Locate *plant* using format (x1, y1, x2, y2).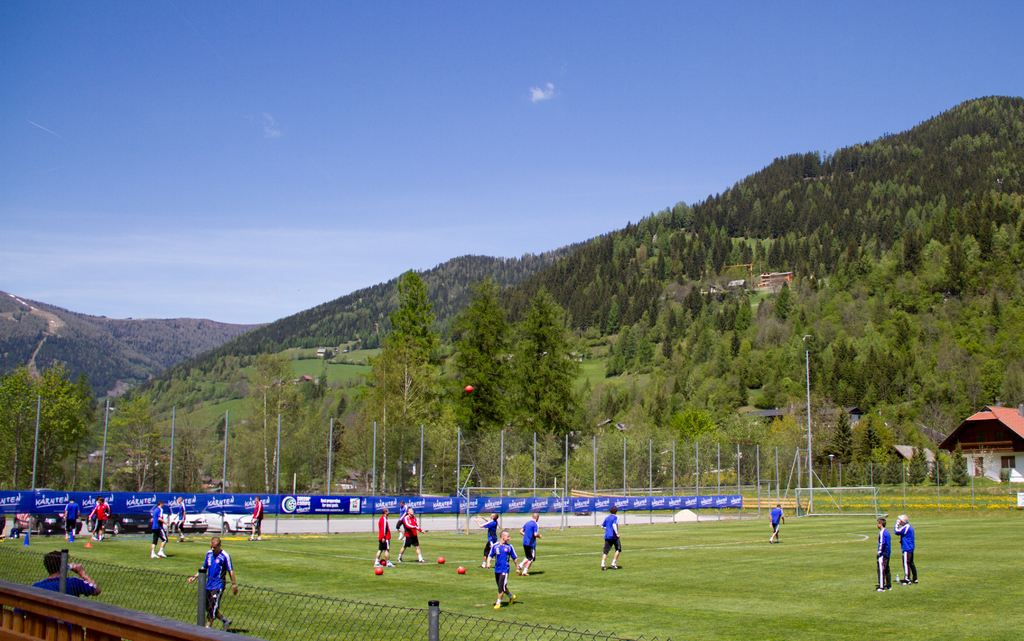
(576, 319, 634, 403).
